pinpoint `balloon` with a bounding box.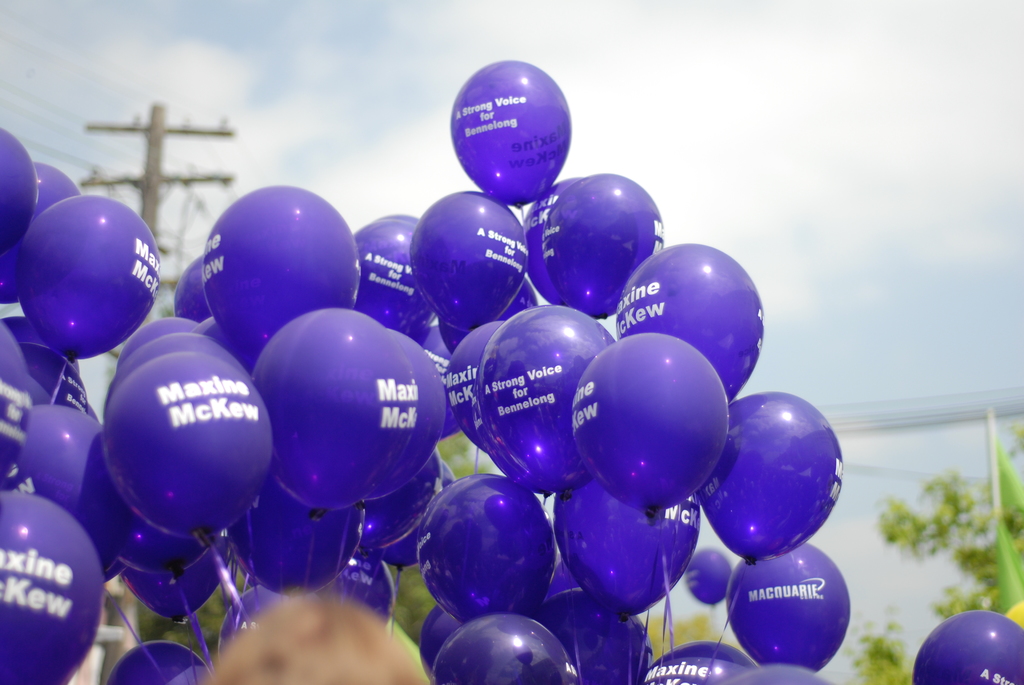
bbox=[116, 319, 200, 365].
